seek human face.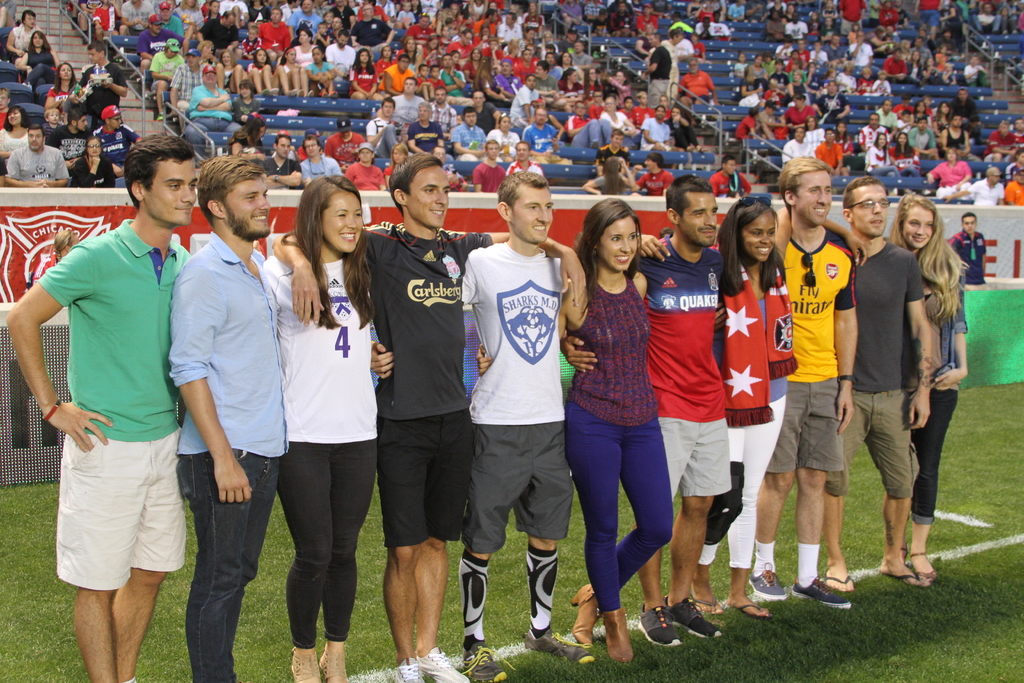
bbox(794, 172, 831, 224).
